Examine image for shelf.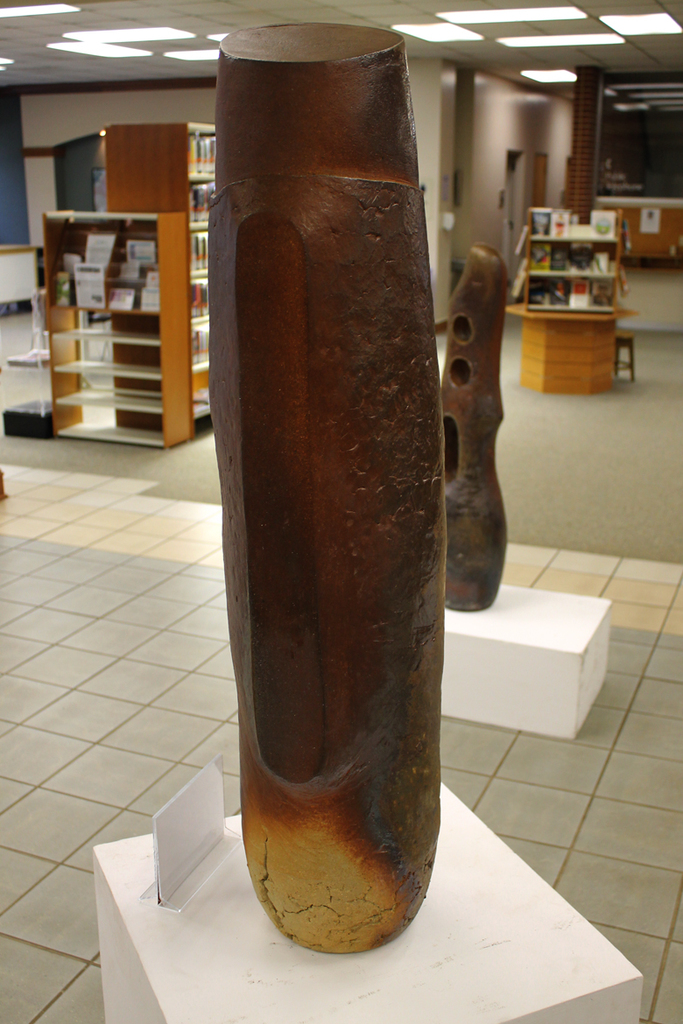
Examination result: (x1=49, y1=393, x2=197, y2=451).
